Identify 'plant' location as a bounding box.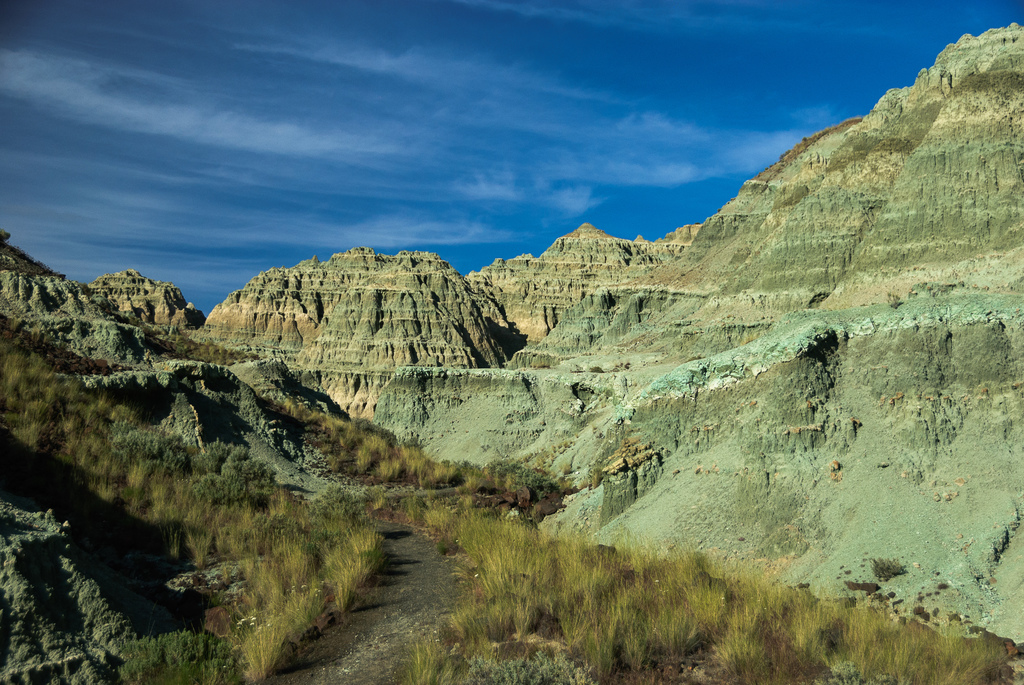
(x1=591, y1=421, x2=600, y2=434).
